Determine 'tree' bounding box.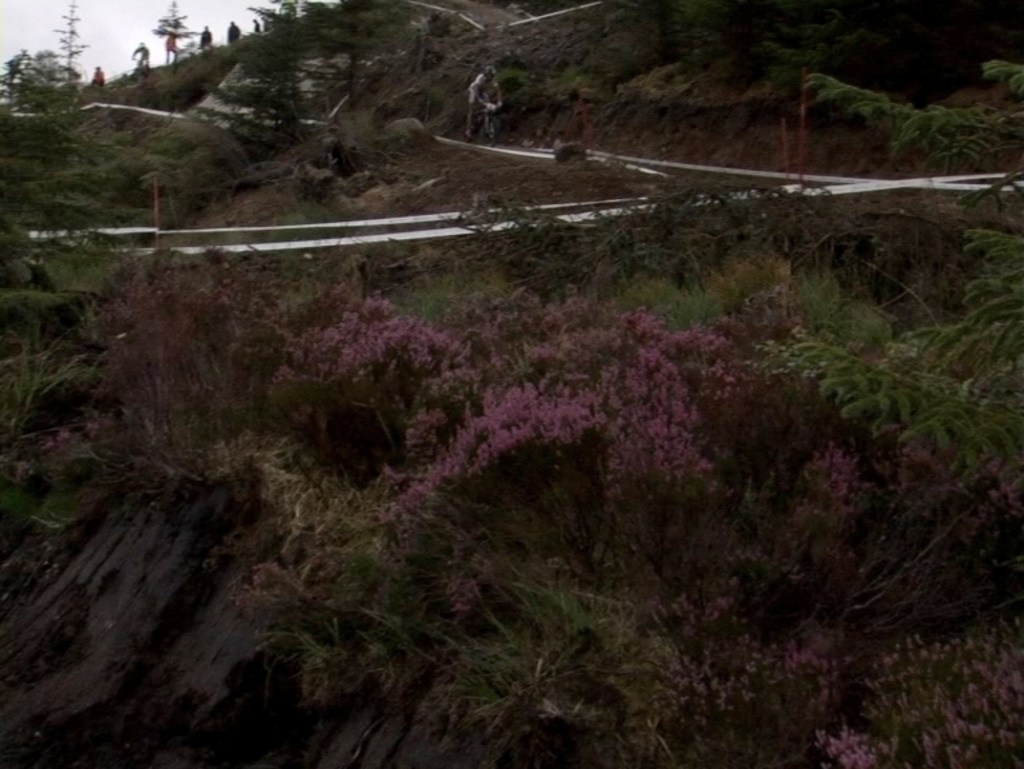
Determined: select_region(0, 40, 27, 104).
